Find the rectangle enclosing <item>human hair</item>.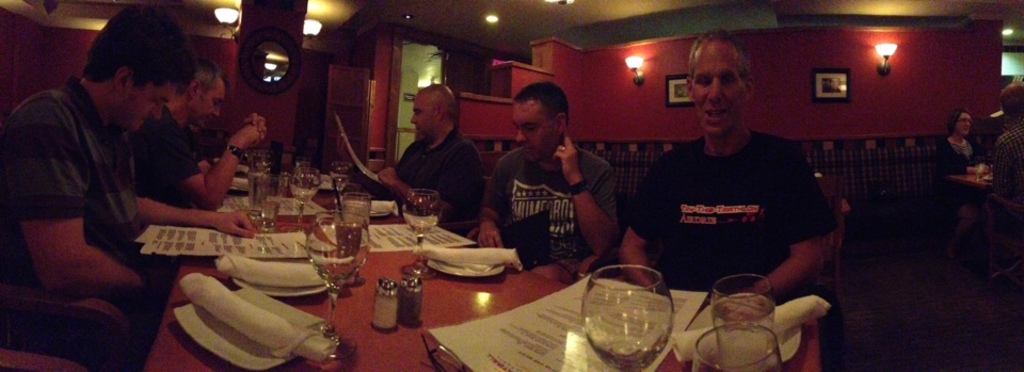
x1=681 y1=34 x2=751 y2=91.
